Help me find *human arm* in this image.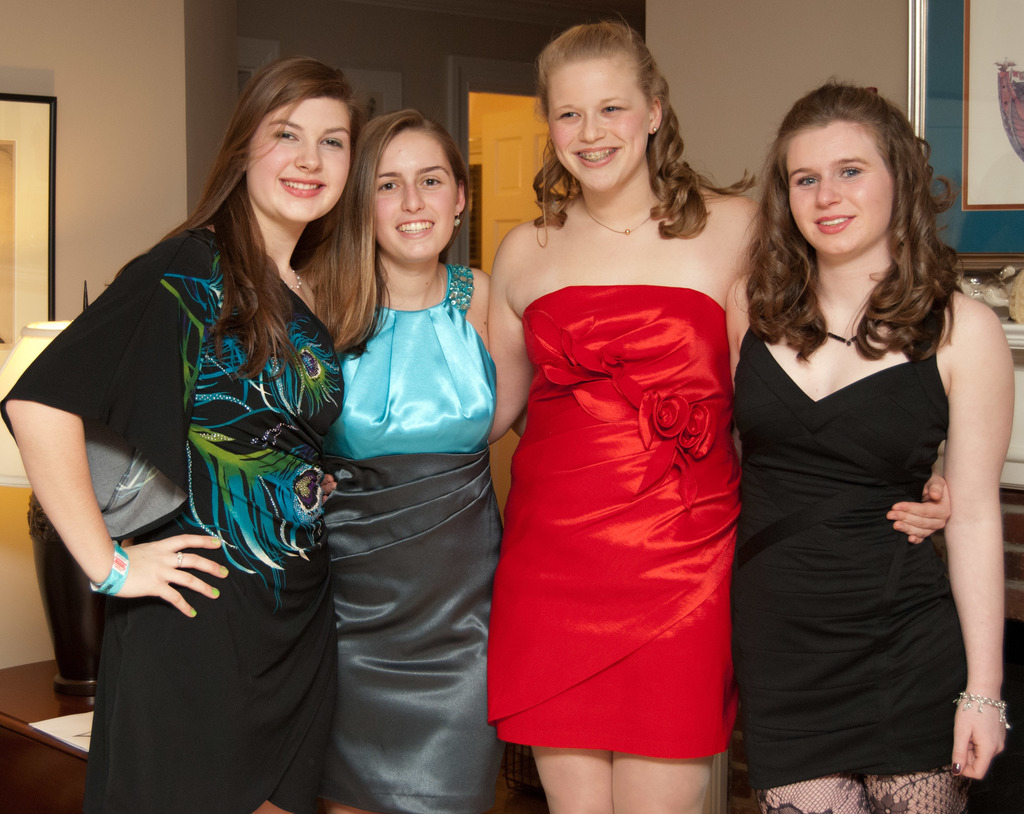
Found it: 929 291 1016 754.
